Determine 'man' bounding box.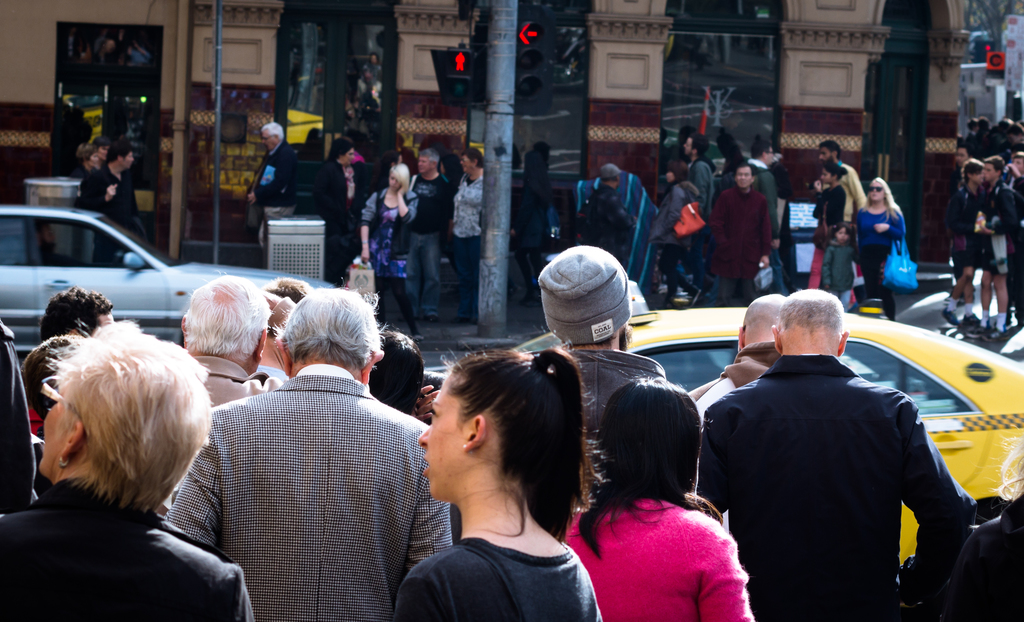
Determined: 167,290,452,621.
